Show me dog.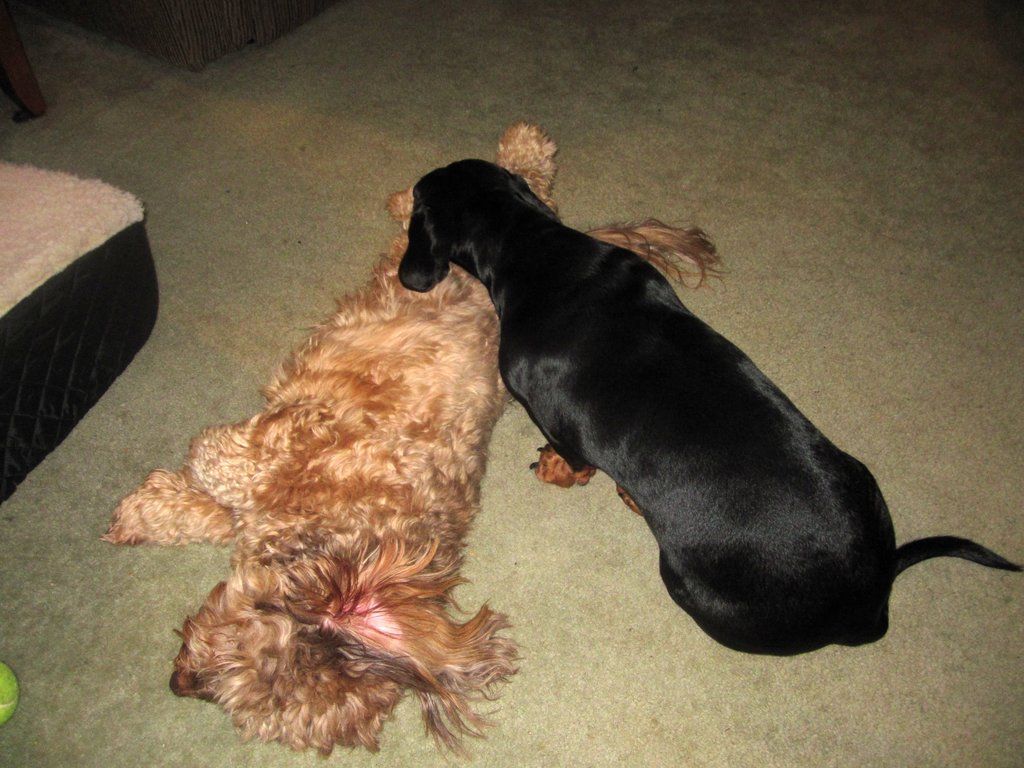
dog is here: detection(93, 121, 737, 767).
